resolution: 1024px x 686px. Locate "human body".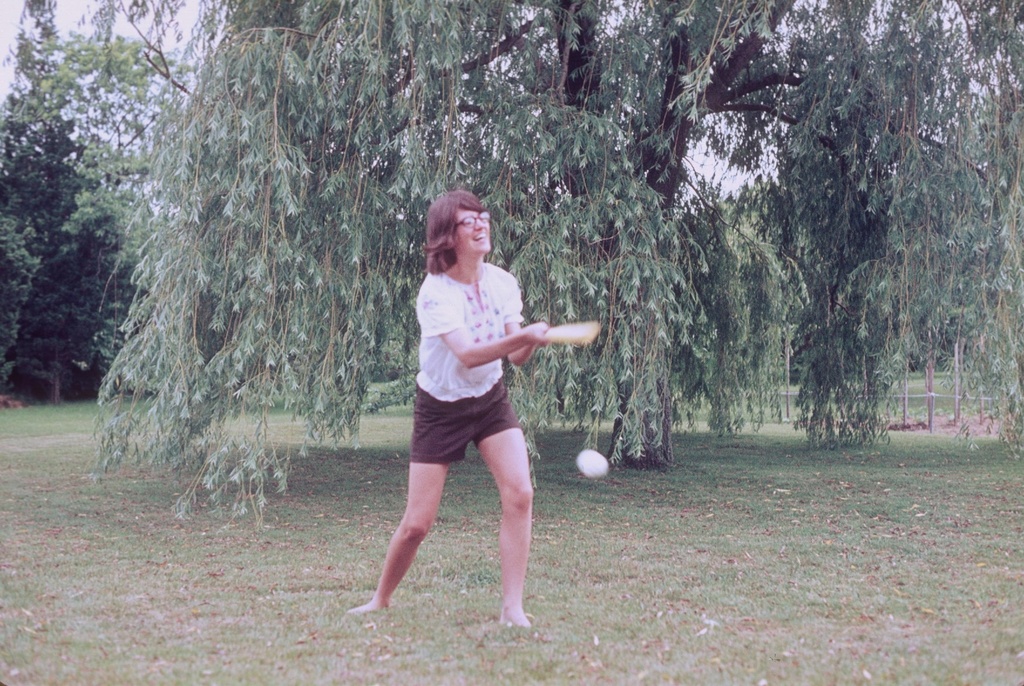
348, 209, 579, 635.
